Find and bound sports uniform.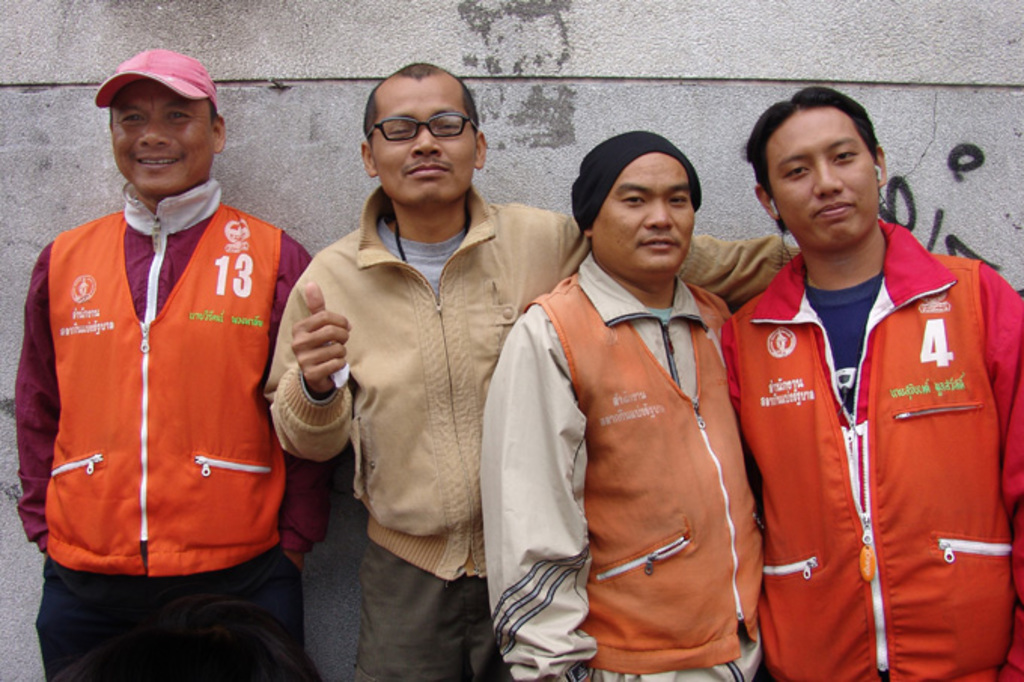
Bound: 488 129 788 646.
